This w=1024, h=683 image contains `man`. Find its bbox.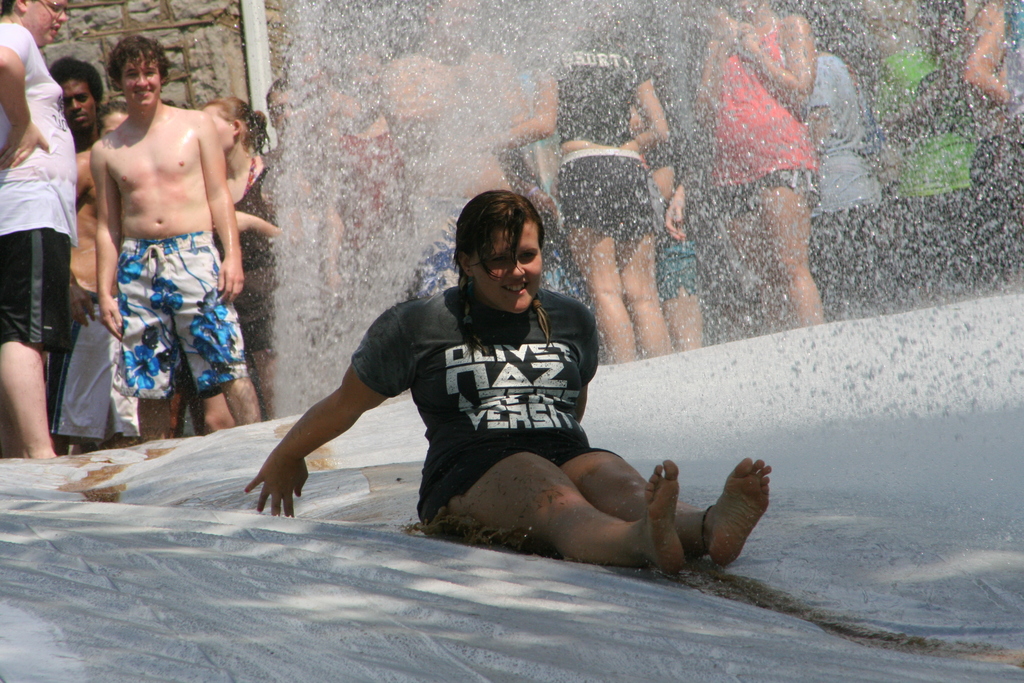
box(53, 54, 99, 139).
